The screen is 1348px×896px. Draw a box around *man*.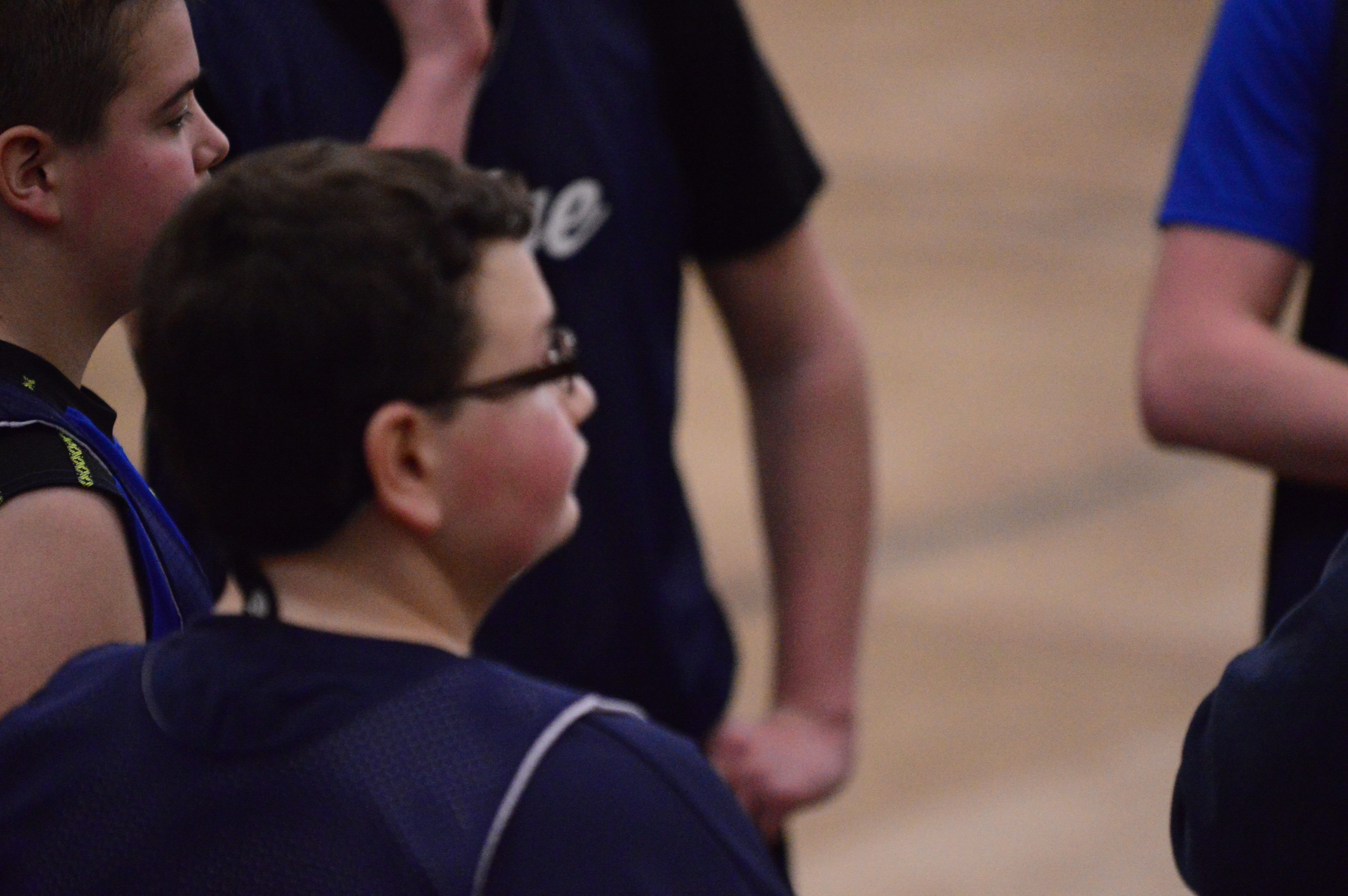
region(0, 0, 69, 215).
